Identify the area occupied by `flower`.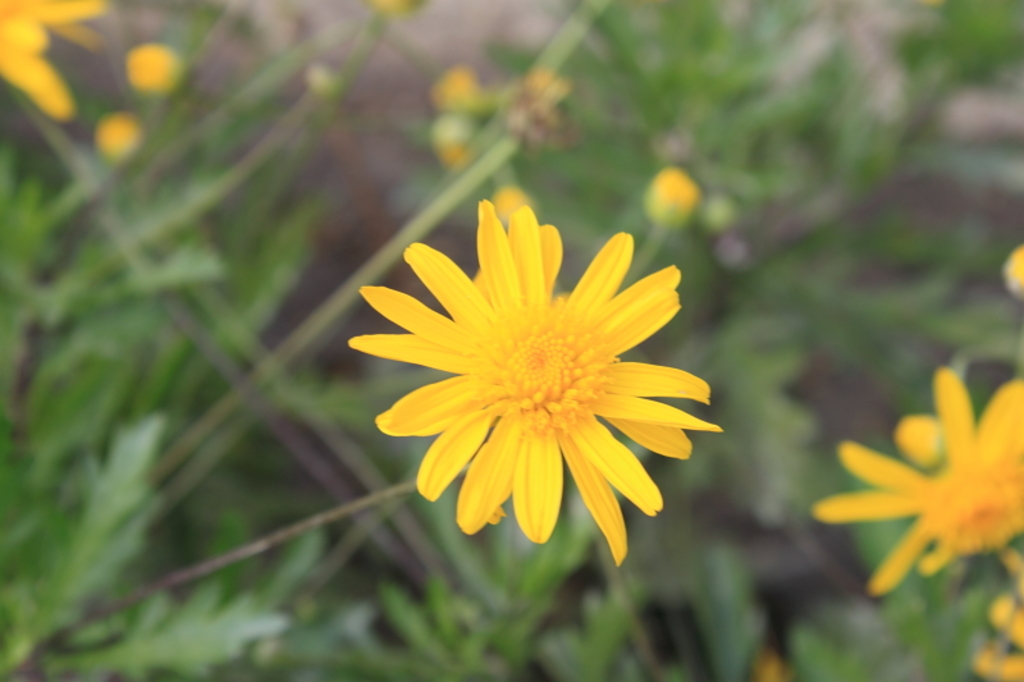
Area: (x1=96, y1=120, x2=141, y2=161).
